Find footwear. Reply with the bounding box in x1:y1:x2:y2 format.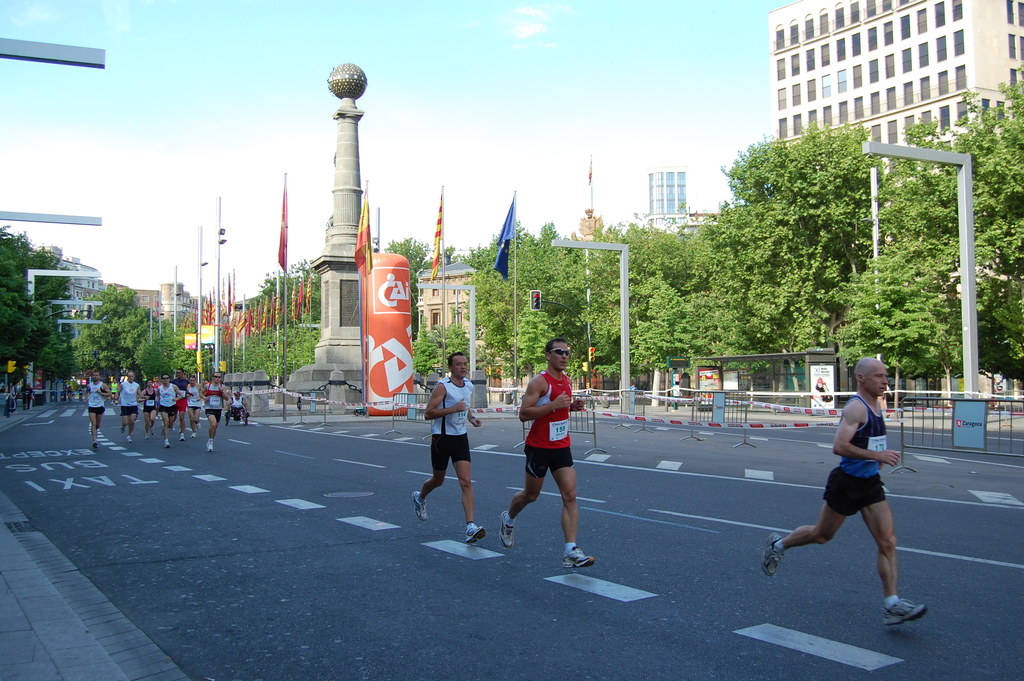
124:432:127:443.
